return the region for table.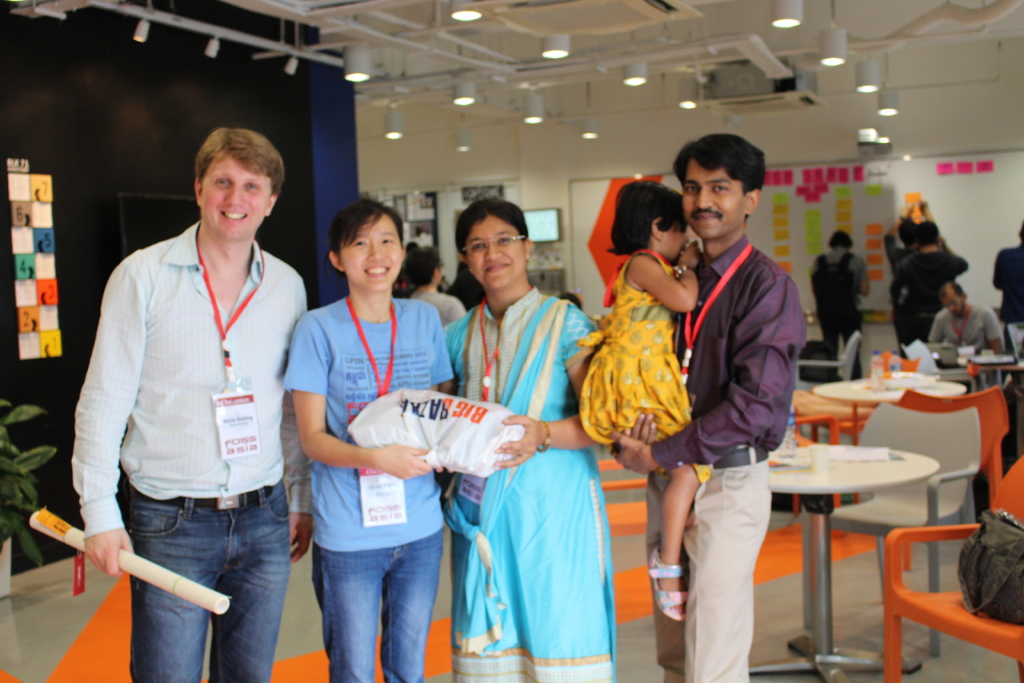
select_region(750, 444, 941, 682).
